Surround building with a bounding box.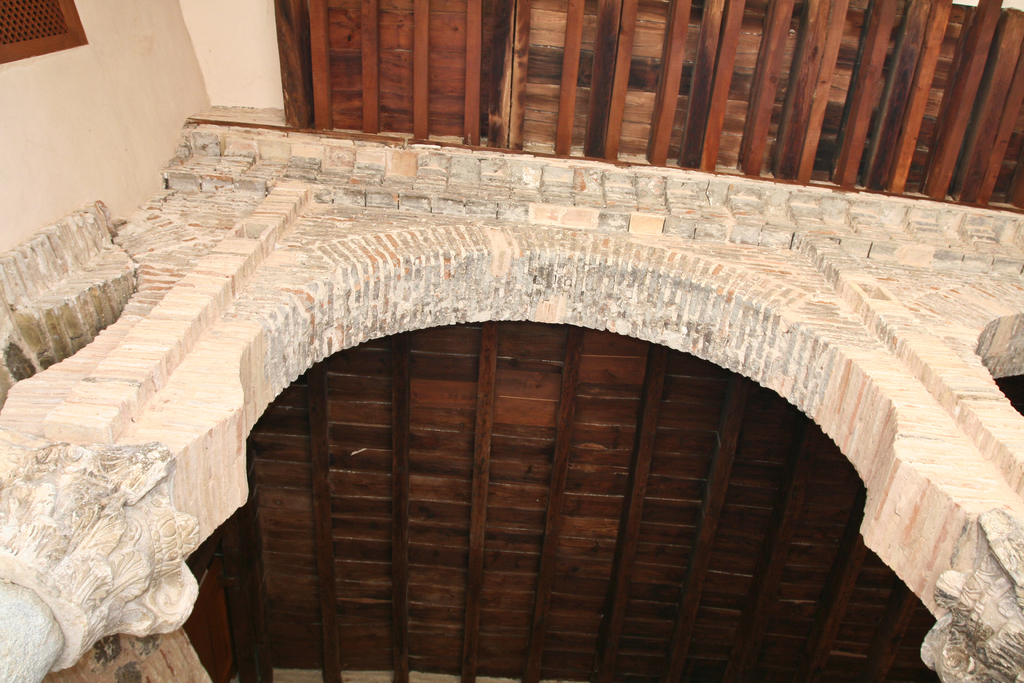
<box>0,0,1023,682</box>.
